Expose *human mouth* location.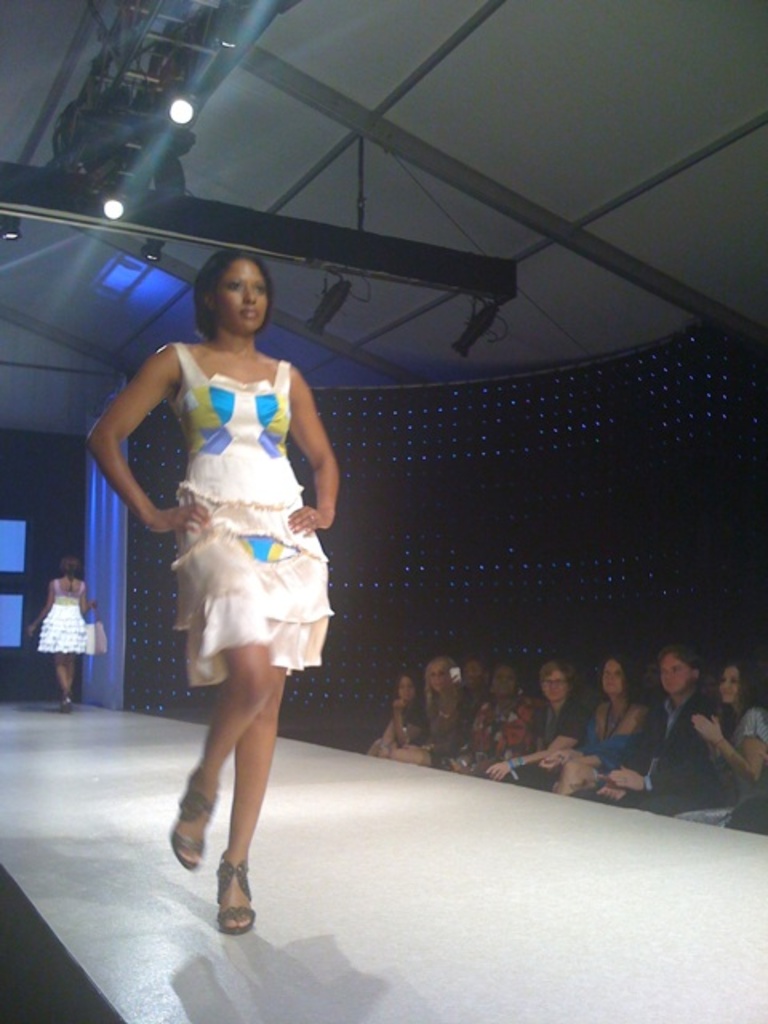
Exposed at detection(434, 680, 446, 693).
